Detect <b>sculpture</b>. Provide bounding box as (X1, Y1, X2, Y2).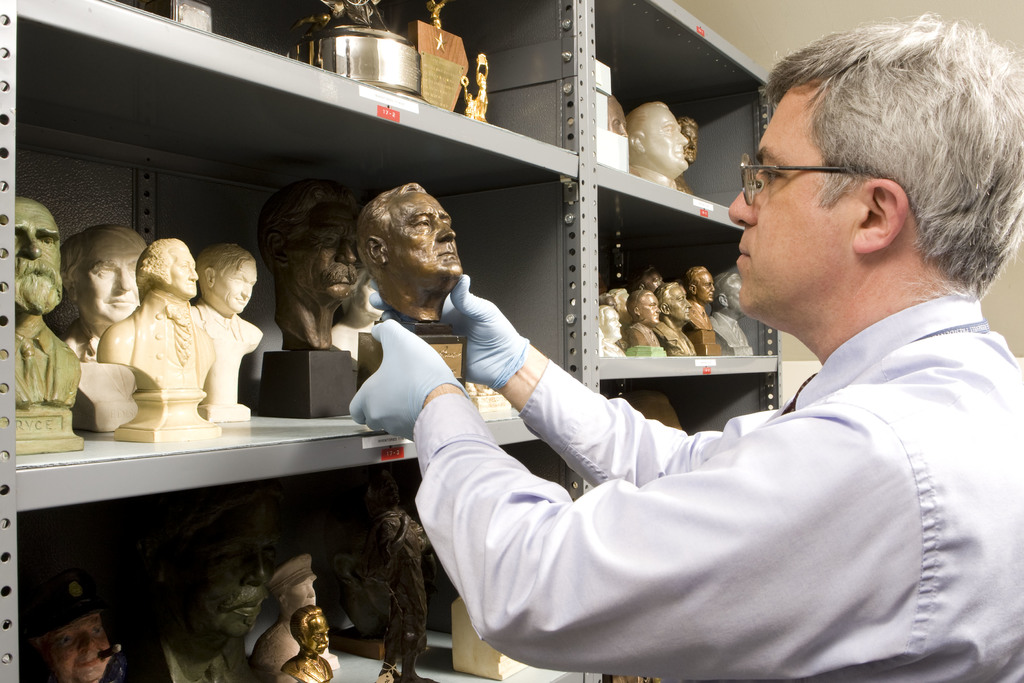
(76, 235, 241, 450).
